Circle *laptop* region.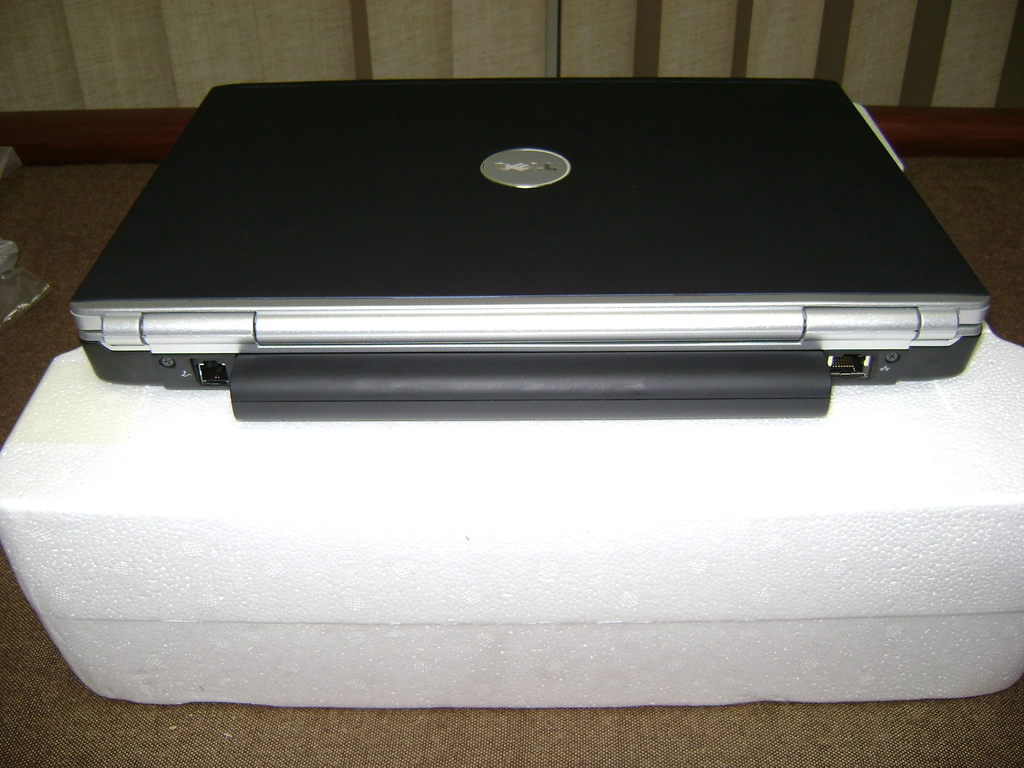
Region: {"x1": 79, "y1": 65, "x2": 989, "y2": 420}.
